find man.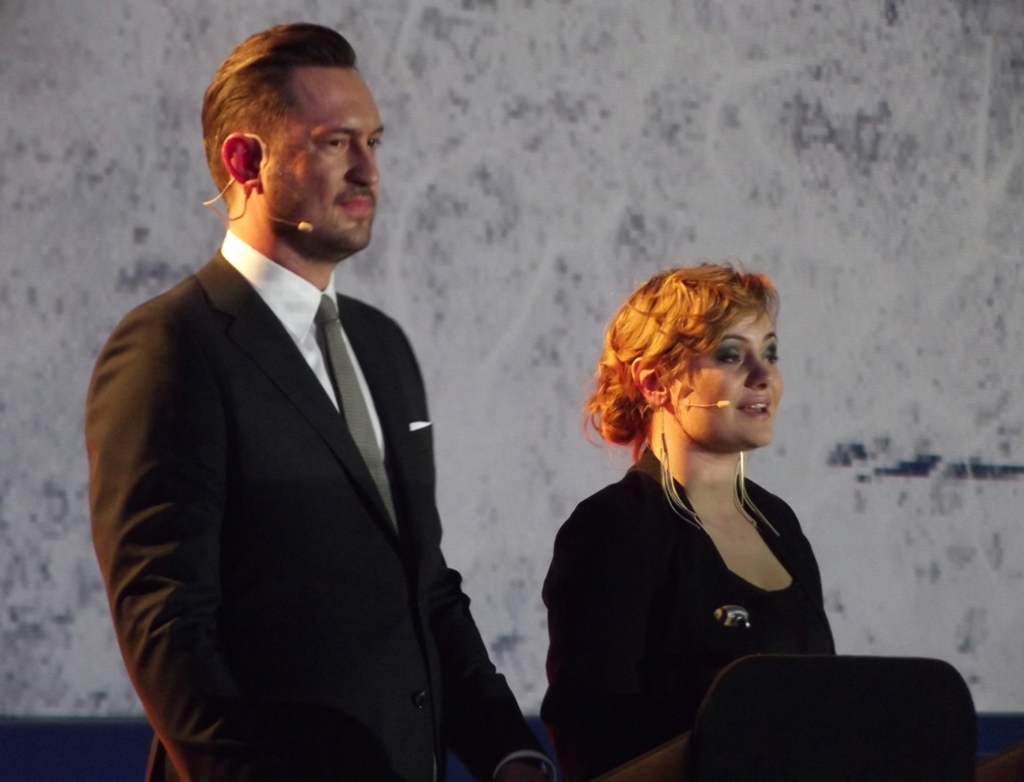
[88, 51, 528, 774].
